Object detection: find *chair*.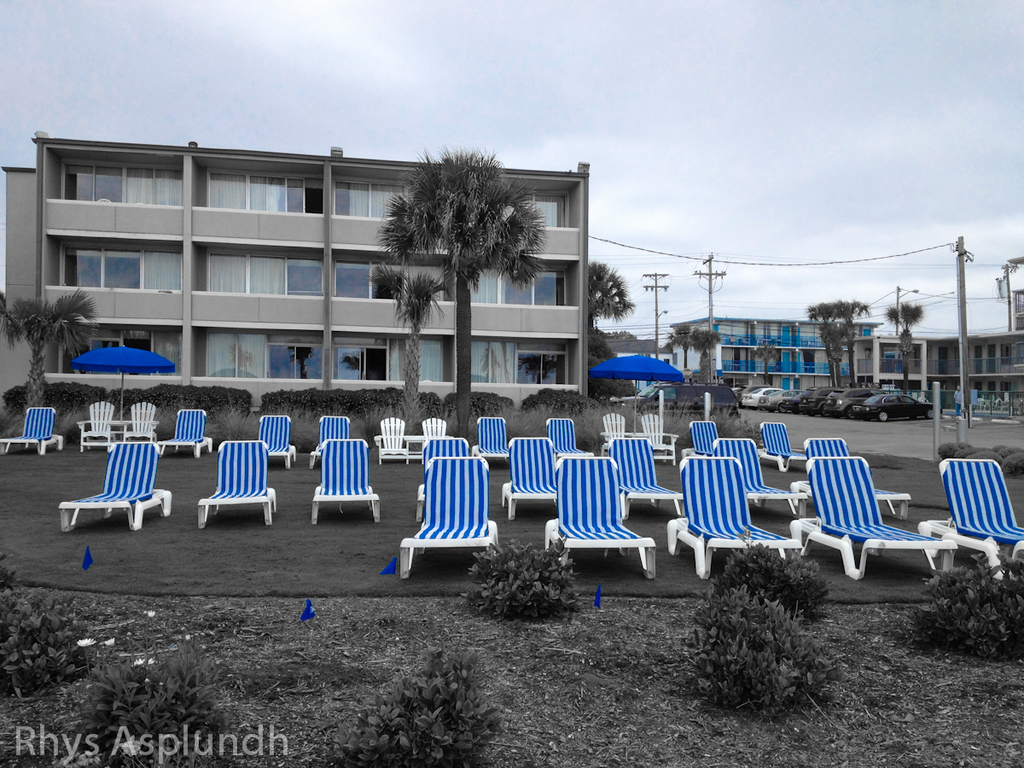
region(598, 413, 628, 451).
